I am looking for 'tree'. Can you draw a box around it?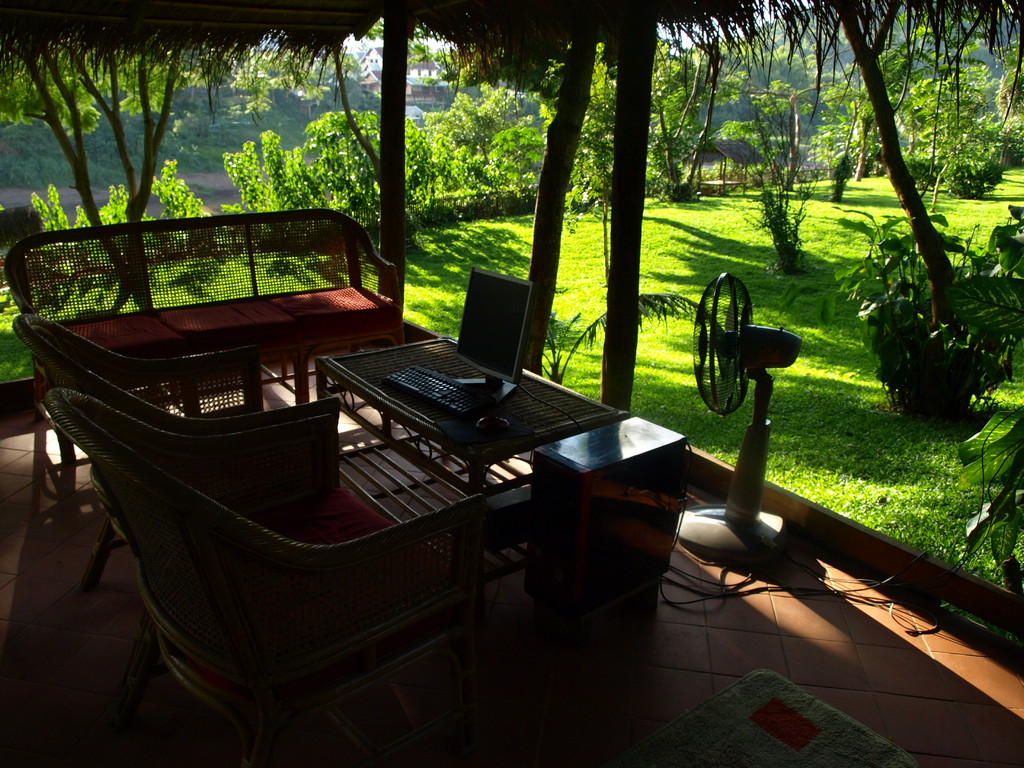
Sure, the bounding box is box=[0, 49, 340, 314].
